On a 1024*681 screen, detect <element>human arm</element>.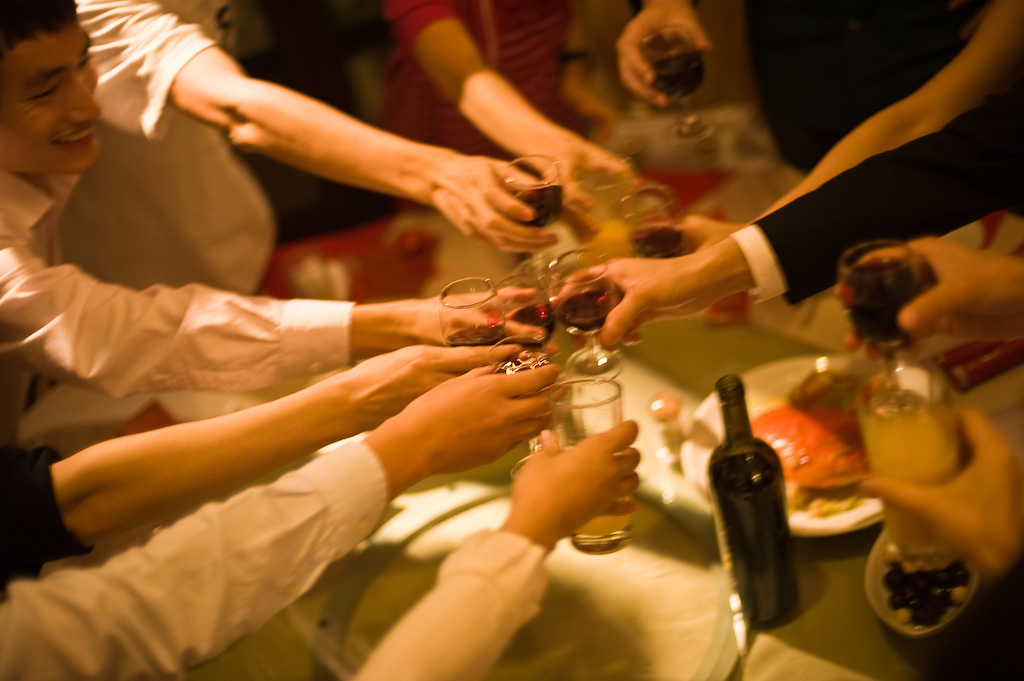
Rect(381, 0, 642, 227).
